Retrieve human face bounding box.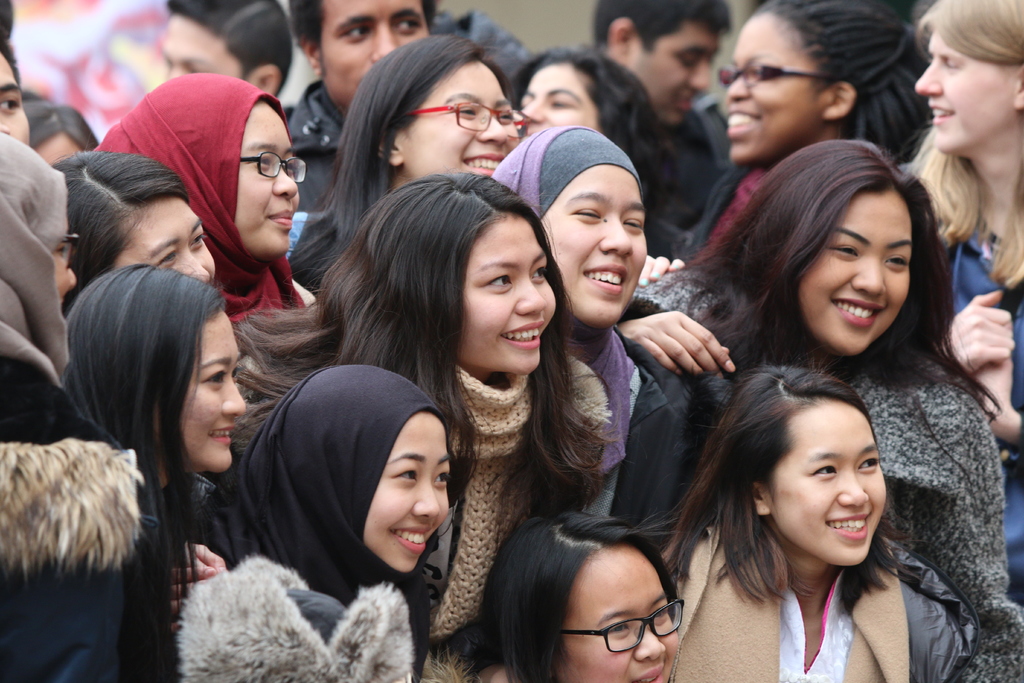
Bounding box: <box>628,21,724,124</box>.
